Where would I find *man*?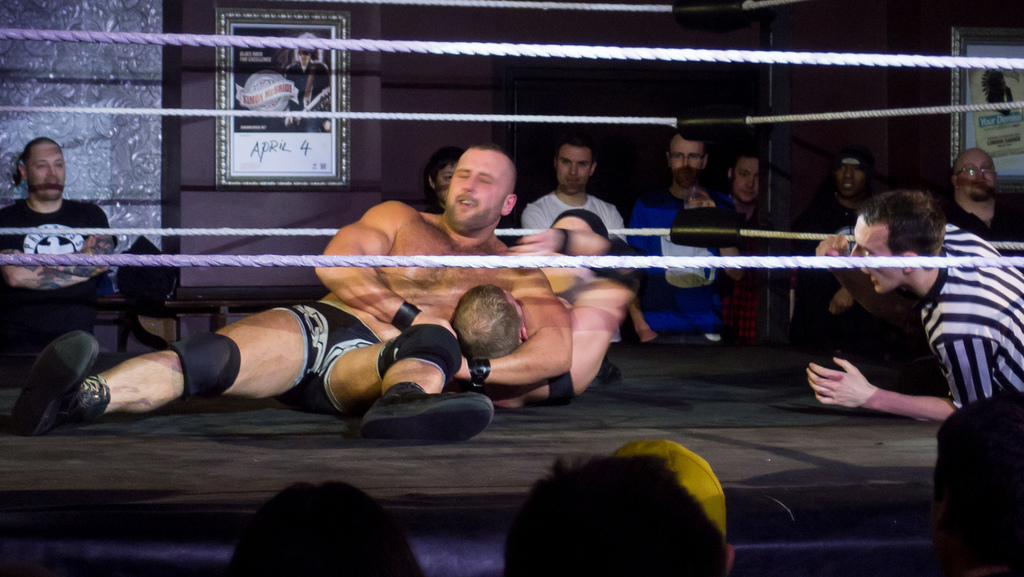
At x1=716 y1=149 x2=764 y2=344.
